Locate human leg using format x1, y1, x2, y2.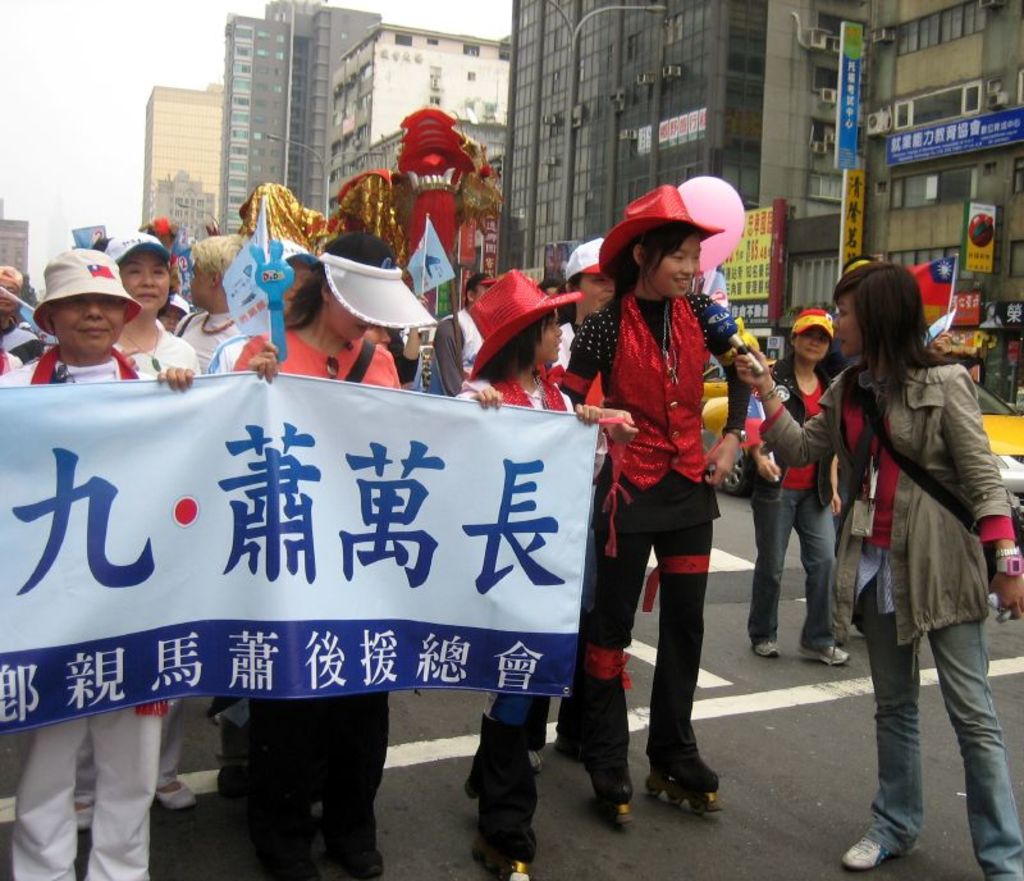
850, 530, 923, 857.
